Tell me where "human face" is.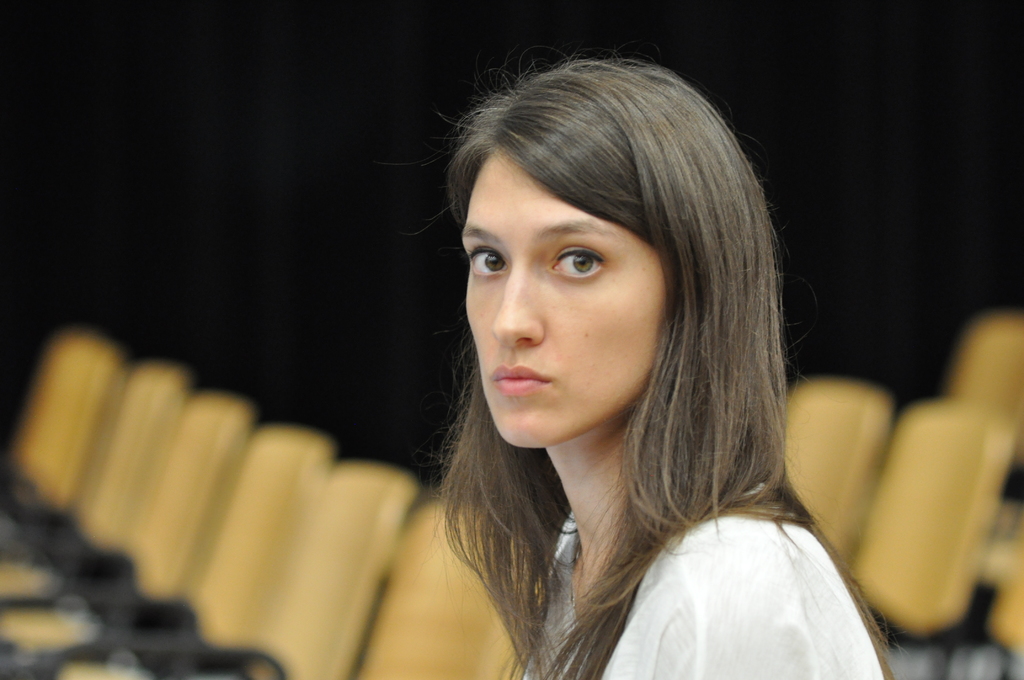
"human face" is at pyautogui.locateOnScreen(456, 152, 668, 452).
